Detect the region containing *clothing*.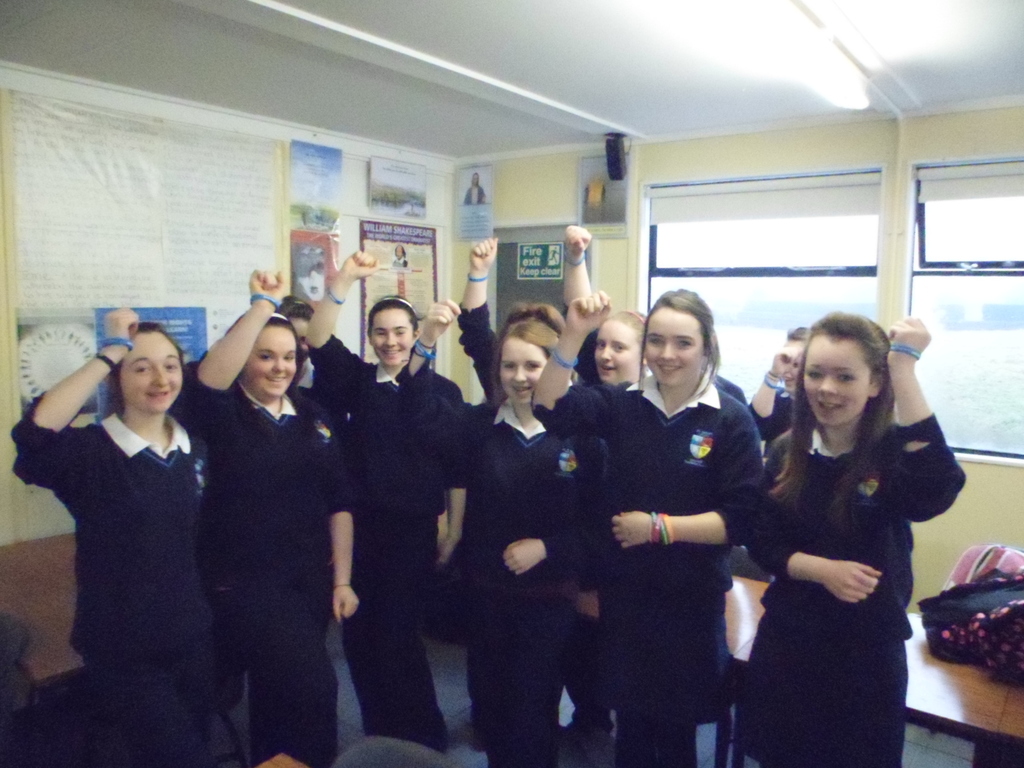
bbox=[455, 298, 579, 399].
